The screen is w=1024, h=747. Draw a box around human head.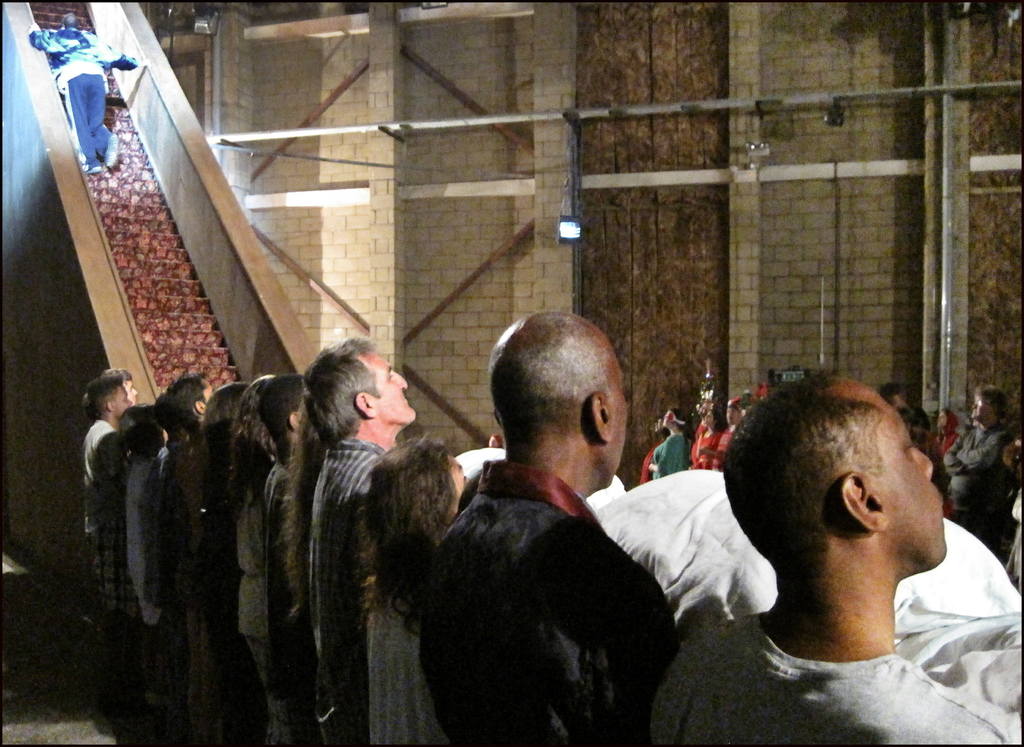
bbox(127, 394, 158, 452).
